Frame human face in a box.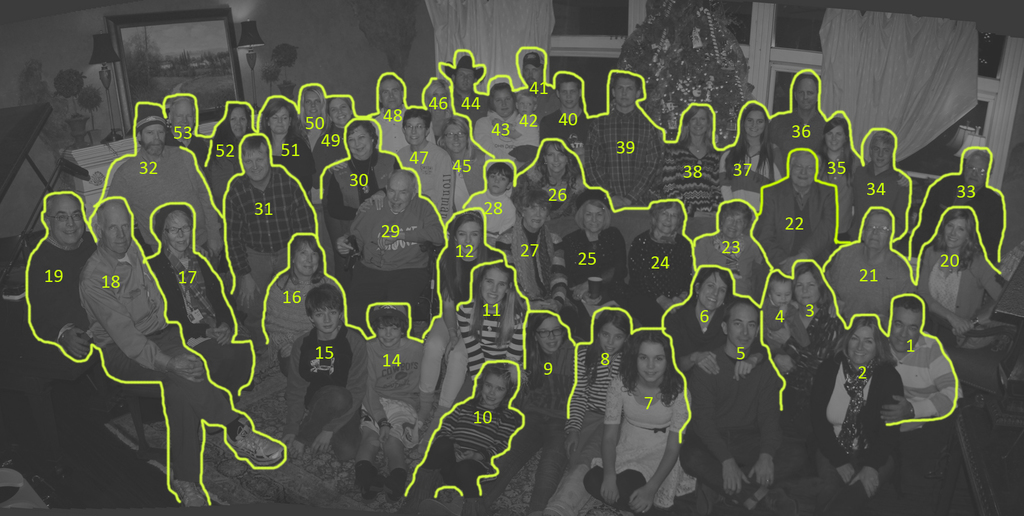
{"left": 797, "top": 276, "right": 824, "bottom": 309}.
